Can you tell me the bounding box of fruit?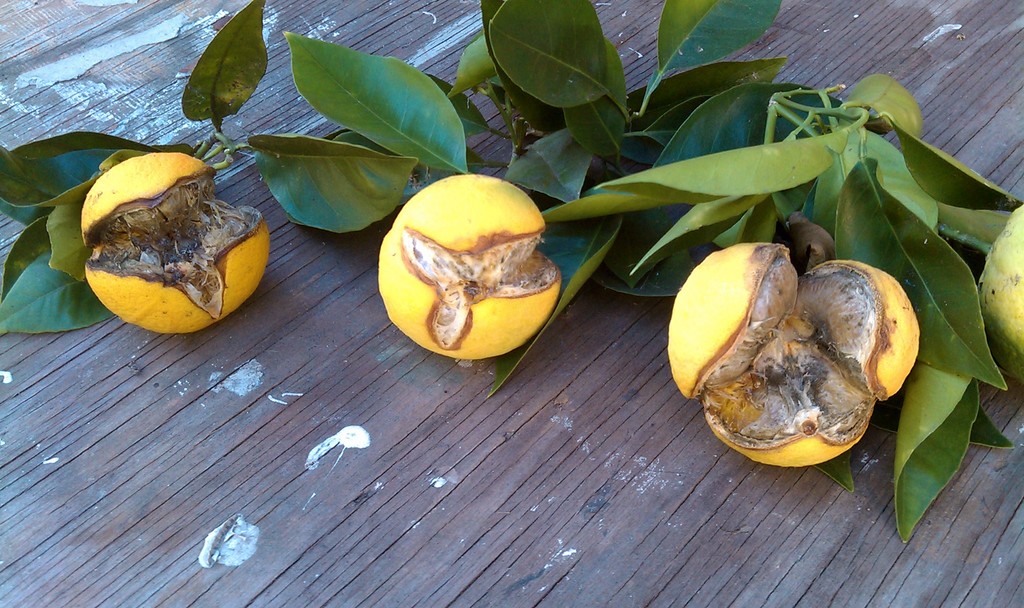
box(378, 173, 565, 369).
